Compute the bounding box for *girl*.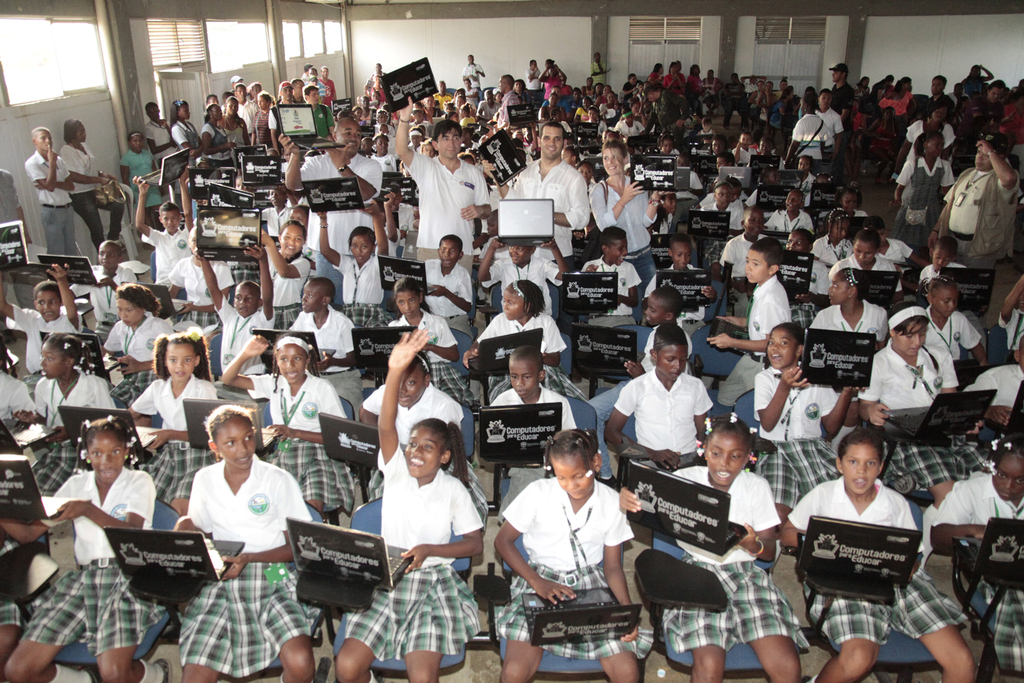
[left=332, top=329, right=488, bottom=682].
